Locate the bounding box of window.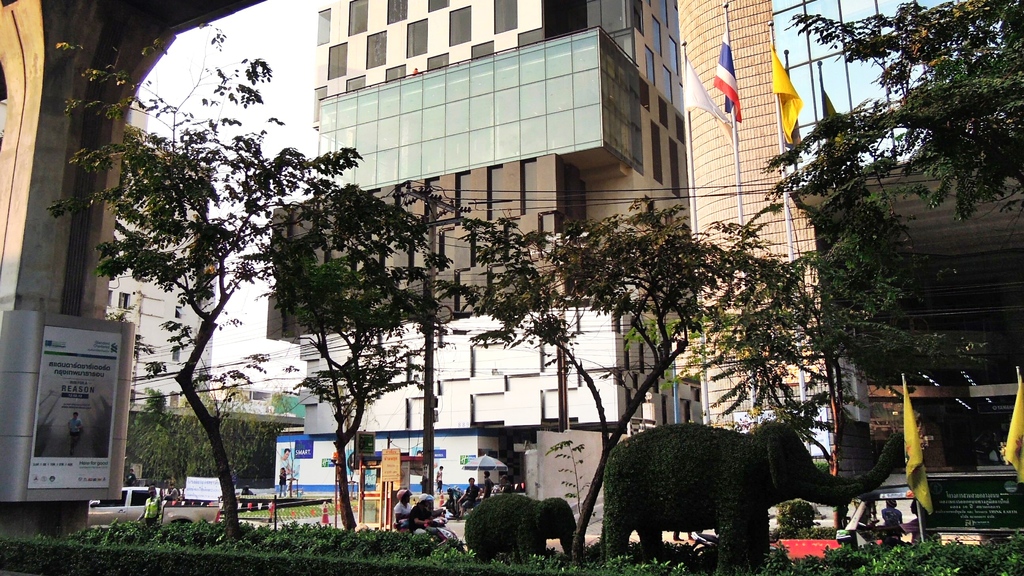
Bounding box: bbox=(383, 0, 413, 25).
